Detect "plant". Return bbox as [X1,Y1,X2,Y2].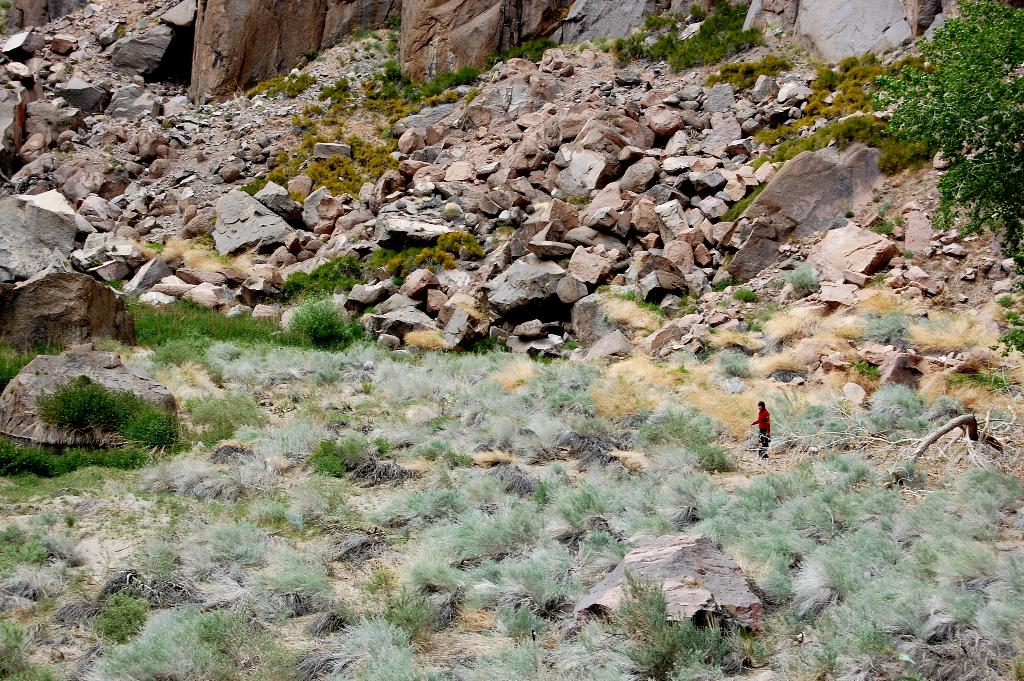
[730,41,918,202].
